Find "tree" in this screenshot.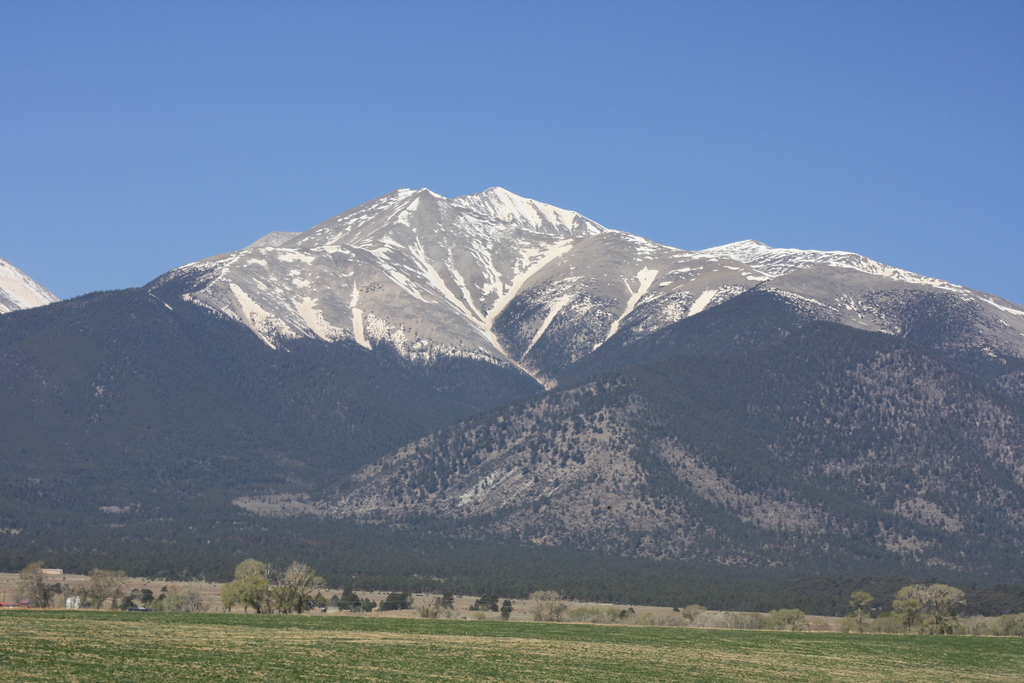
The bounding box for "tree" is (380, 589, 408, 609).
